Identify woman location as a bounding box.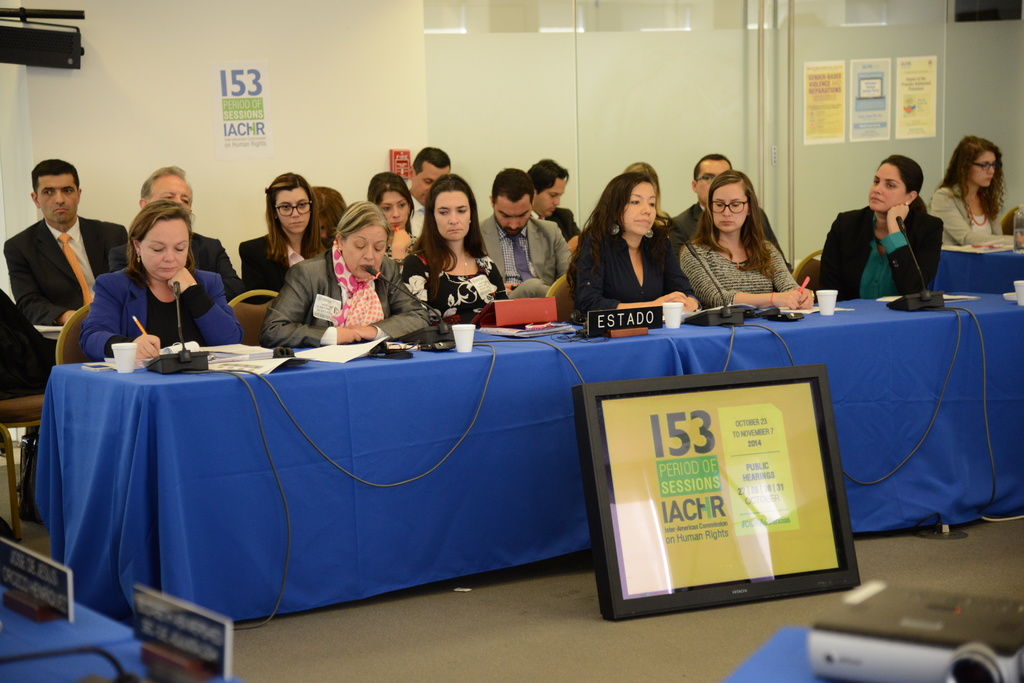
l=818, t=157, r=946, b=293.
